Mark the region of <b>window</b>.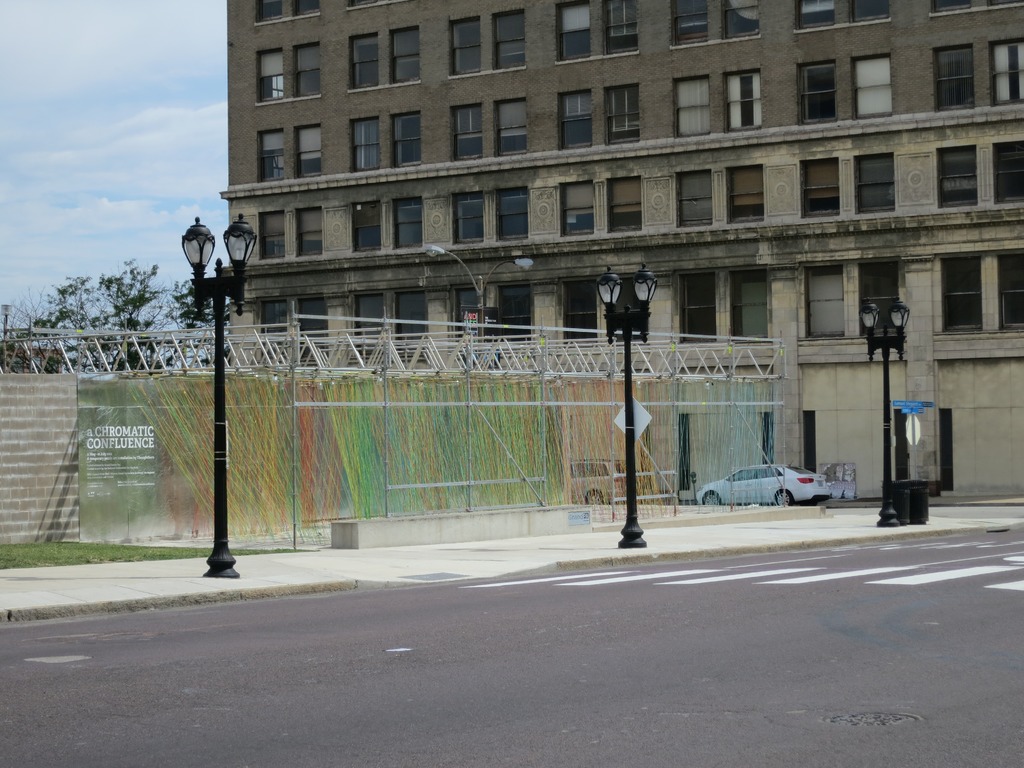
Region: [x1=259, y1=306, x2=289, y2=364].
